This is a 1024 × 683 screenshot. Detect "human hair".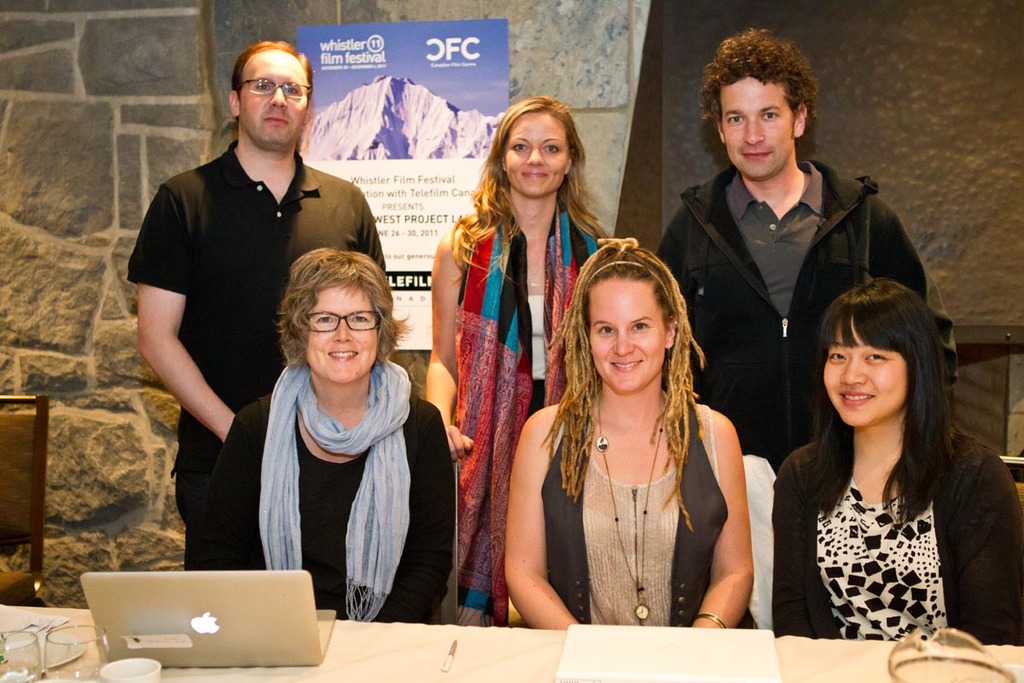
x1=698 y1=26 x2=816 y2=119.
